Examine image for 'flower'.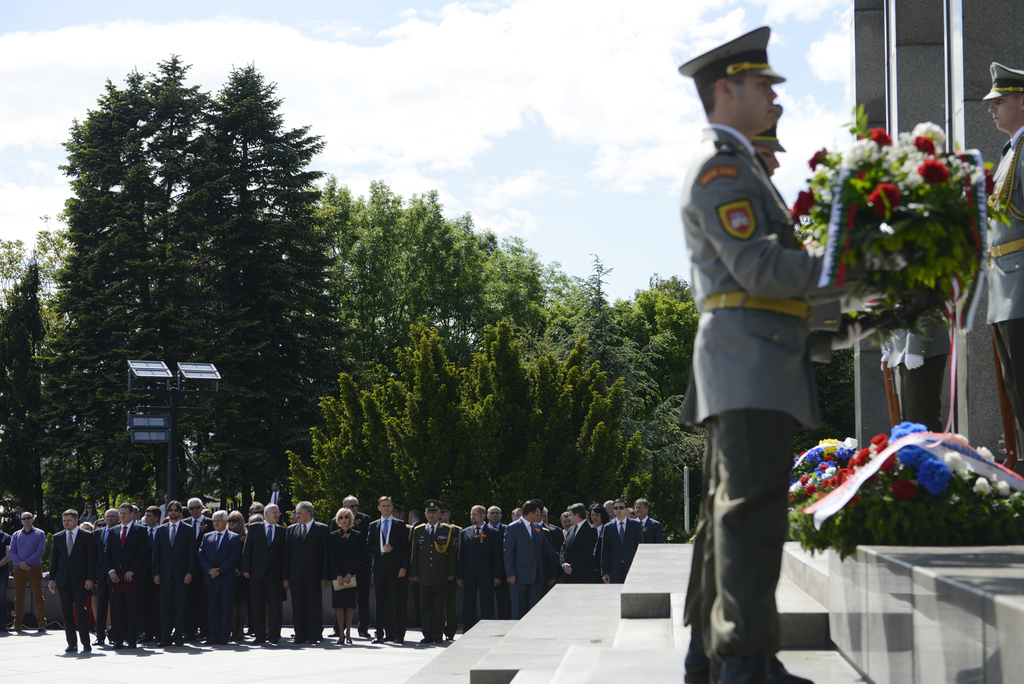
Examination result: box(870, 180, 901, 214).
